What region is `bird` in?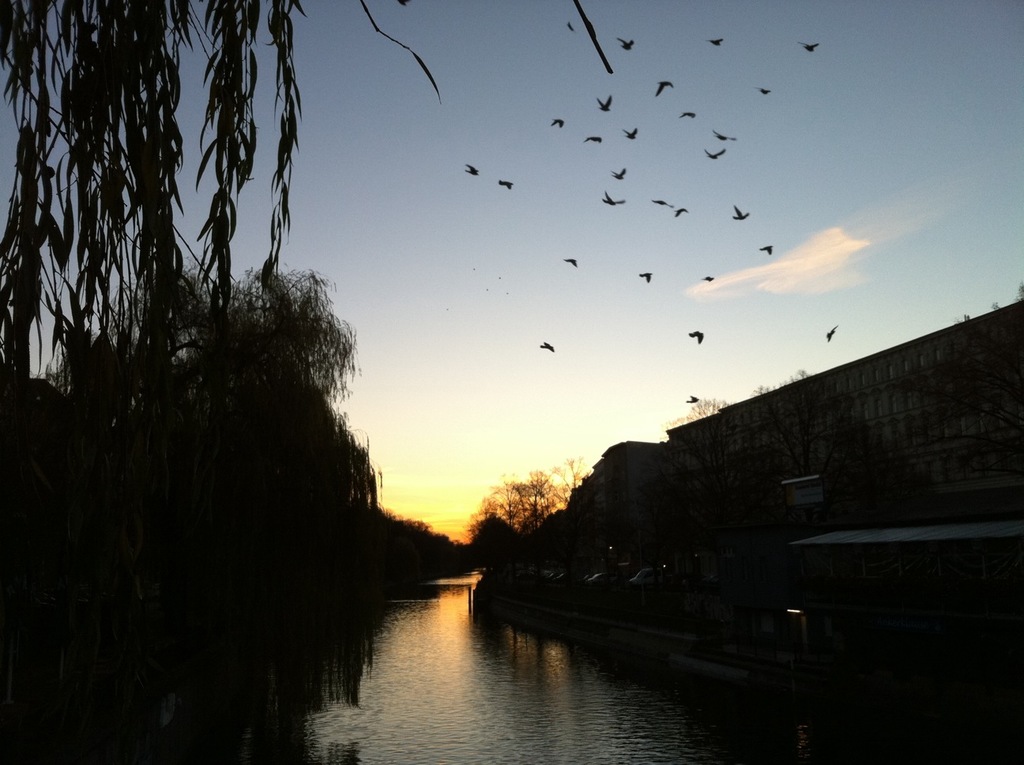
BBox(650, 199, 671, 210).
